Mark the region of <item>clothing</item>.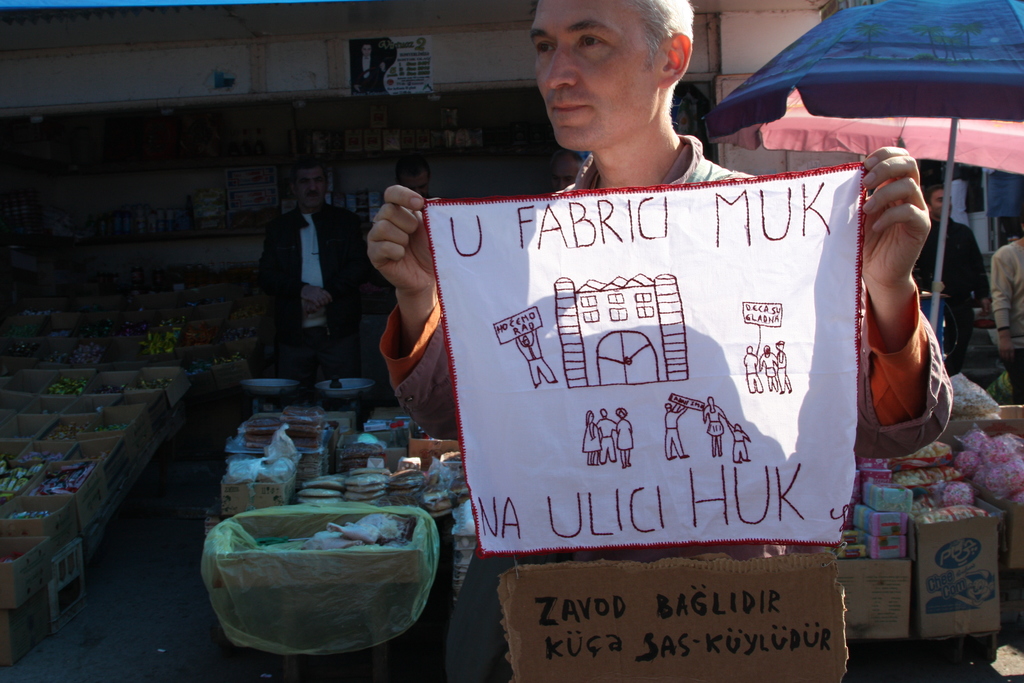
Region: bbox=(918, 209, 989, 380).
